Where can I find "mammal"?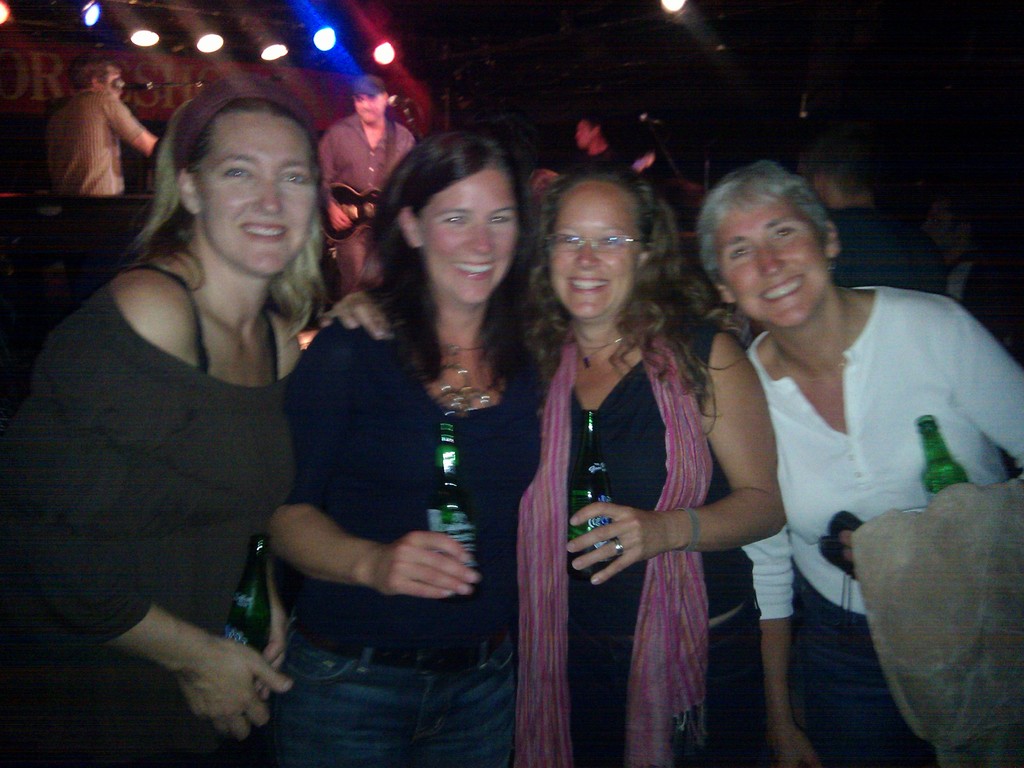
You can find it at [697,144,1023,767].
